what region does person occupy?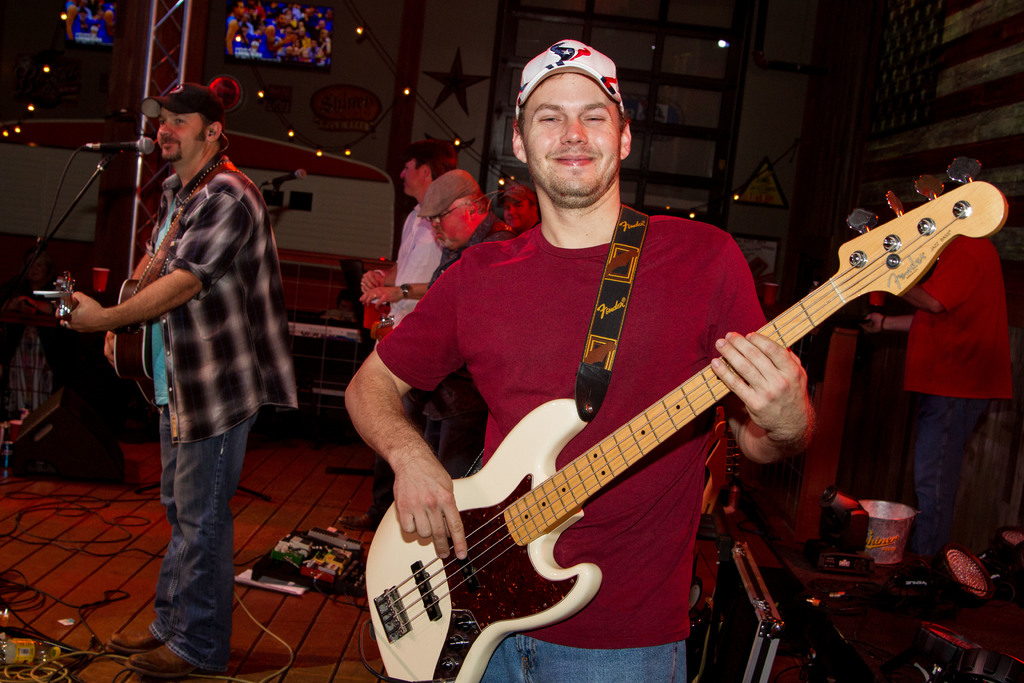
[x1=860, y1=193, x2=1018, y2=536].
